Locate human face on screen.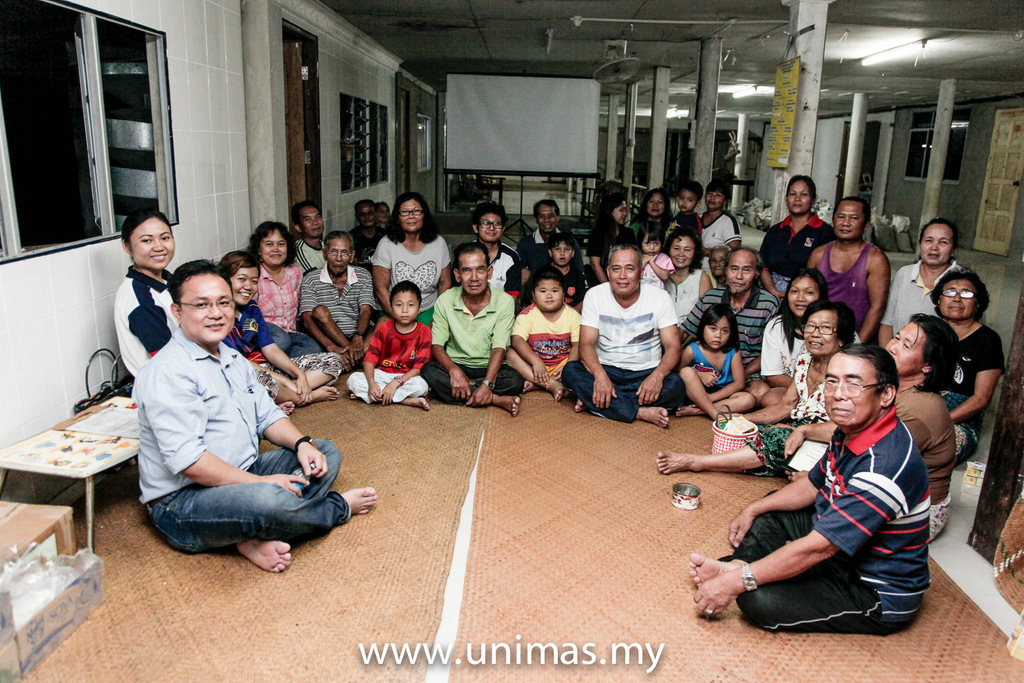
On screen at 679 190 698 212.
